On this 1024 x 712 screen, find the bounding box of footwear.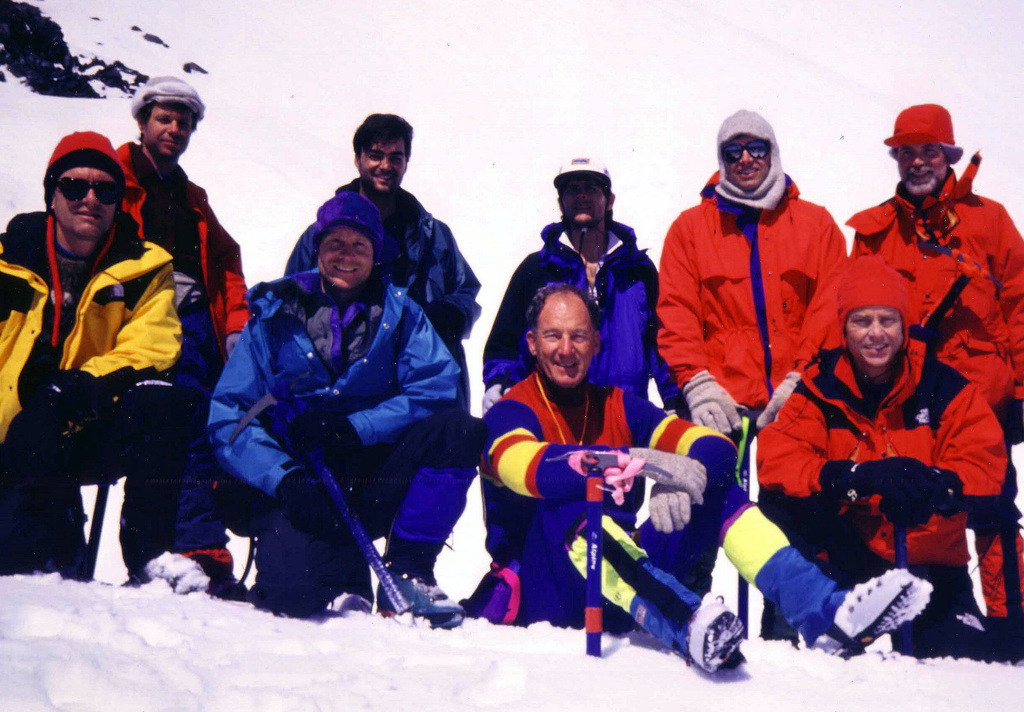
Bounding box: 797,569,932,661.
